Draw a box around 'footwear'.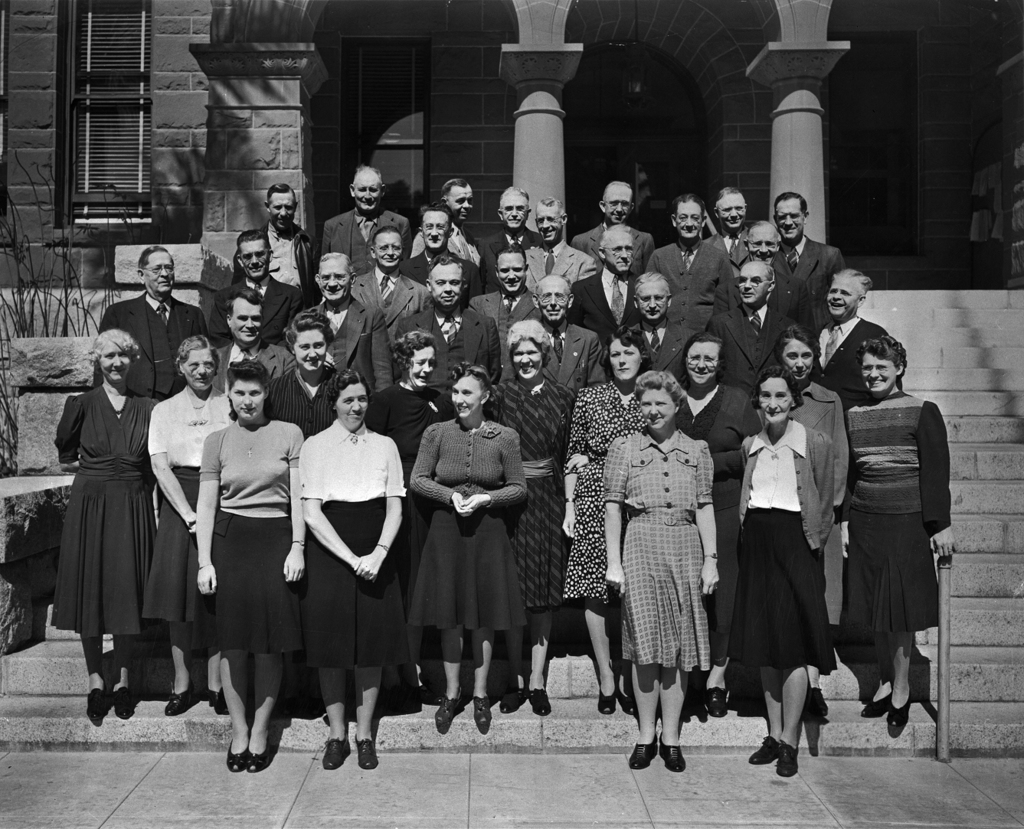
499,687,524,711.
